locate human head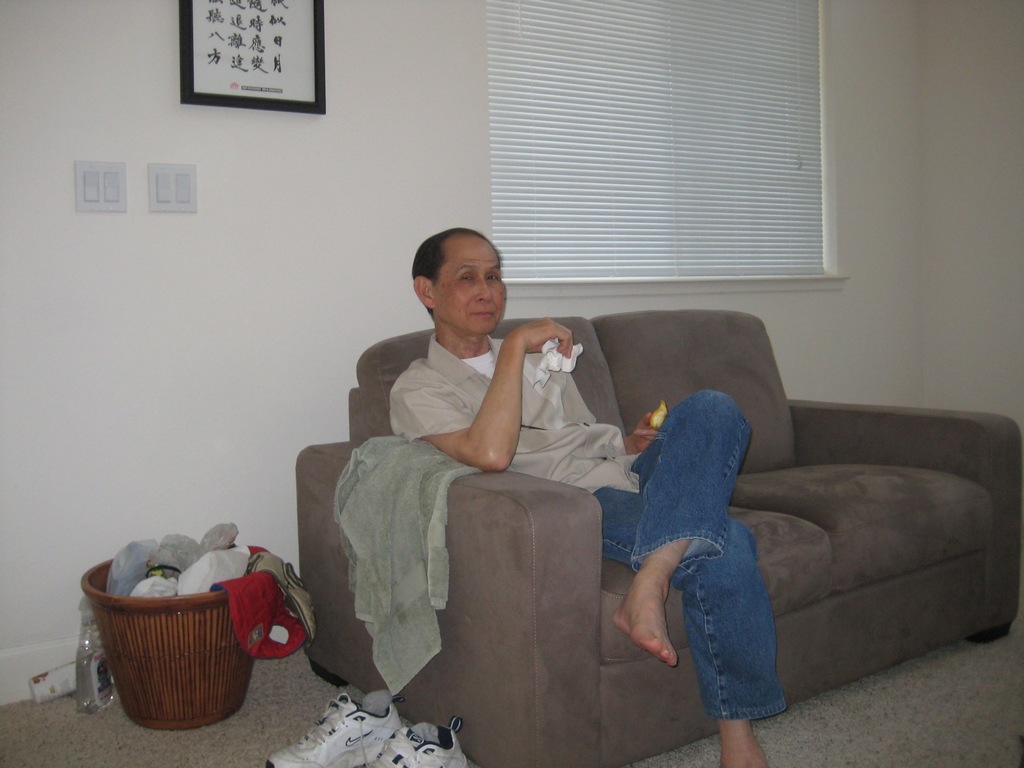
388 211 520 345
